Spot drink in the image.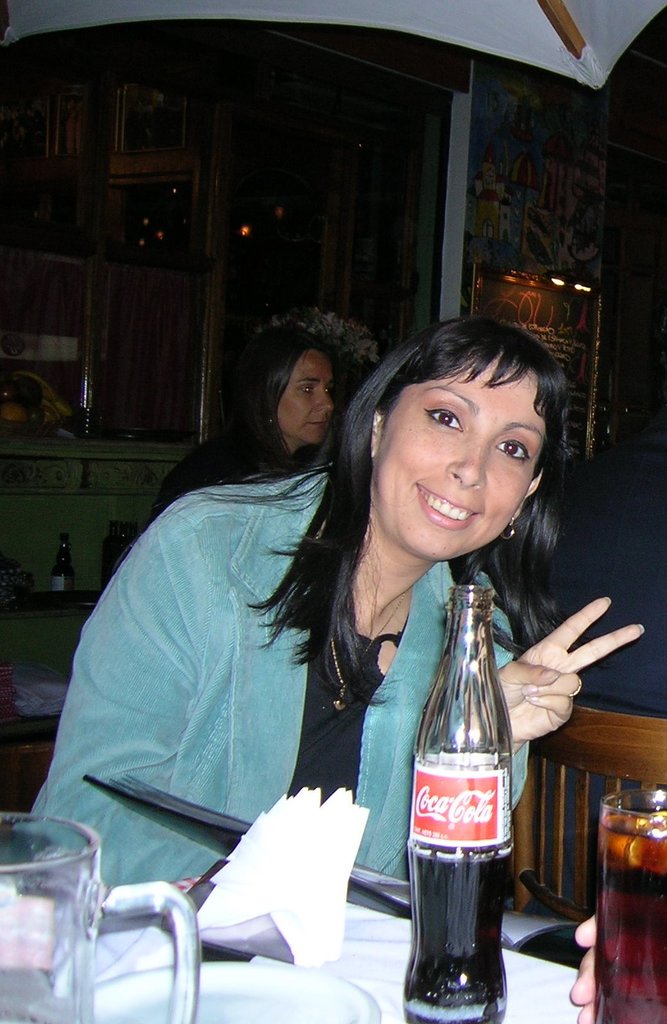
drink found at bbox(54, 548, 74, 609).
